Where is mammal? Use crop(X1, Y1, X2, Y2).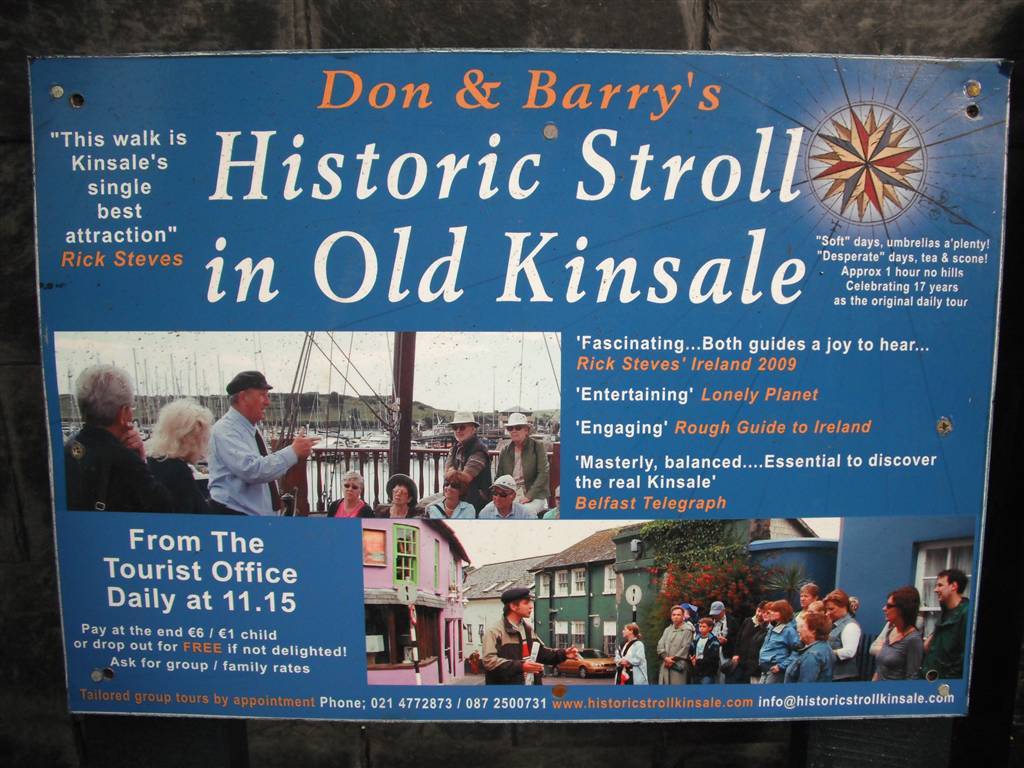
crop(494, 408, 552, 509).
